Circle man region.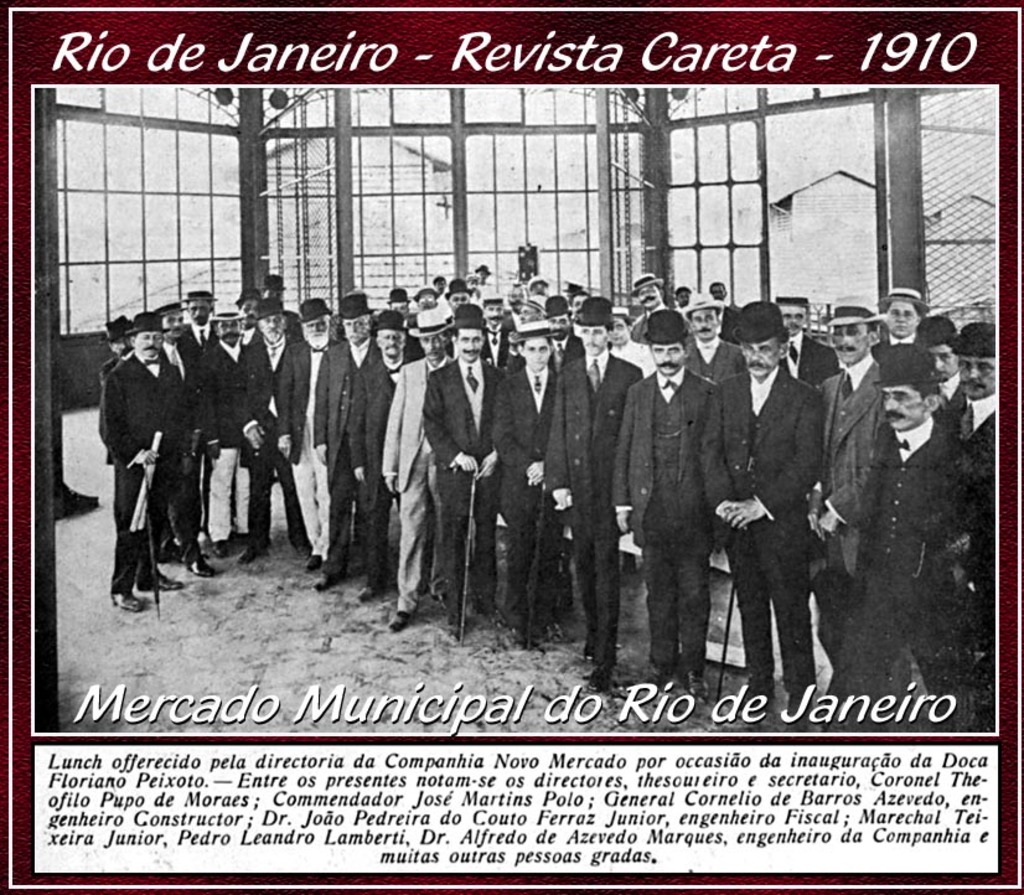
Region: [770, 285, 853, 390].
